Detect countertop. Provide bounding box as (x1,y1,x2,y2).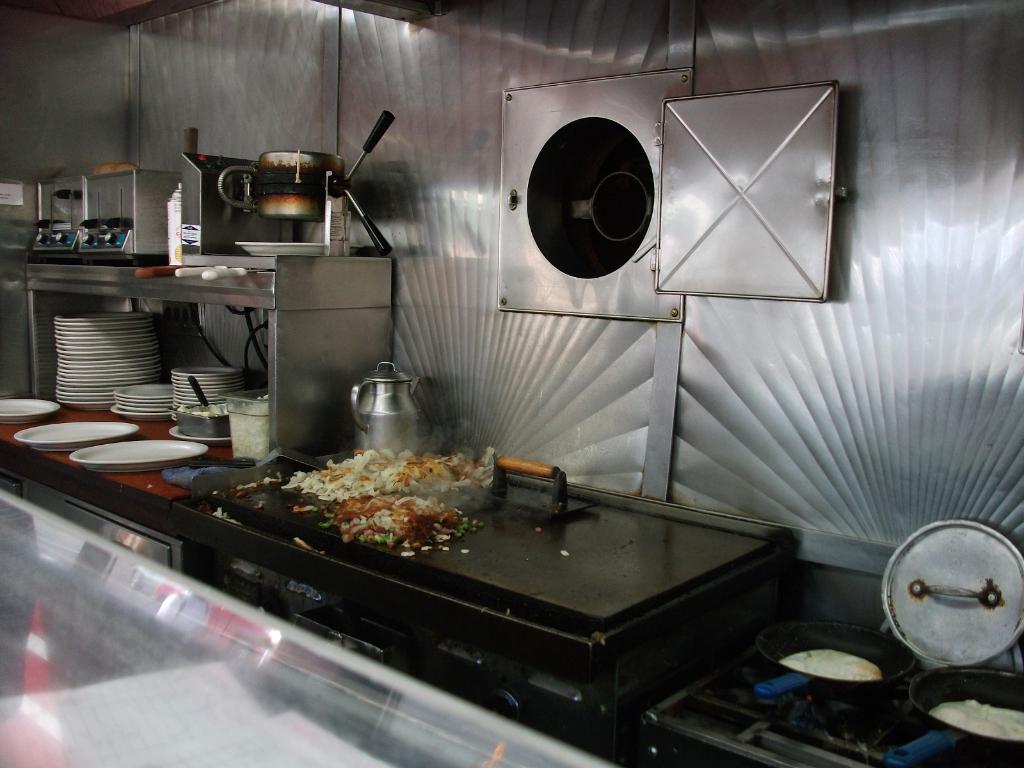
(0,387,788,634).
